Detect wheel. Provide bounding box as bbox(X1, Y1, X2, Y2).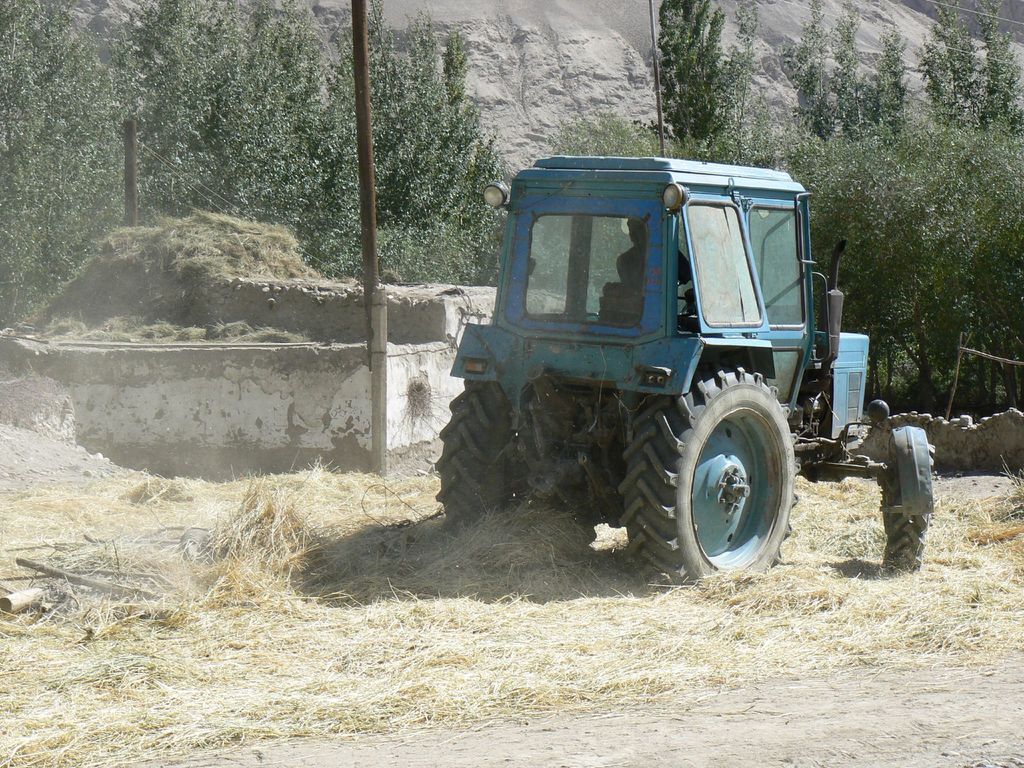
bbox(673, 278, 700, 317).
